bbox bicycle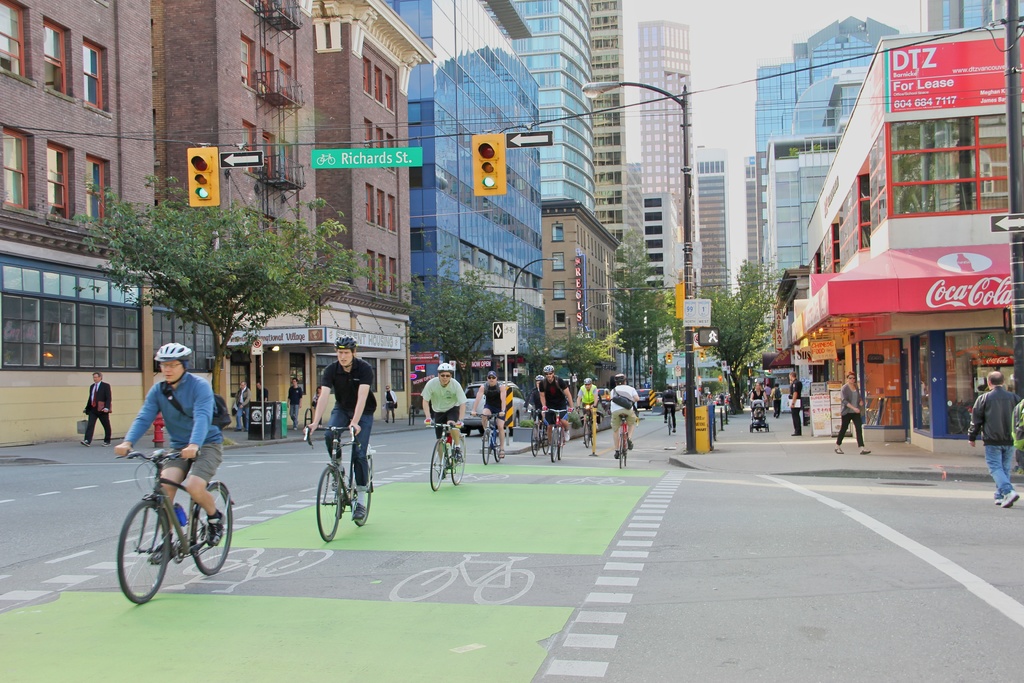
Rect(424, 421, 469, 490)
